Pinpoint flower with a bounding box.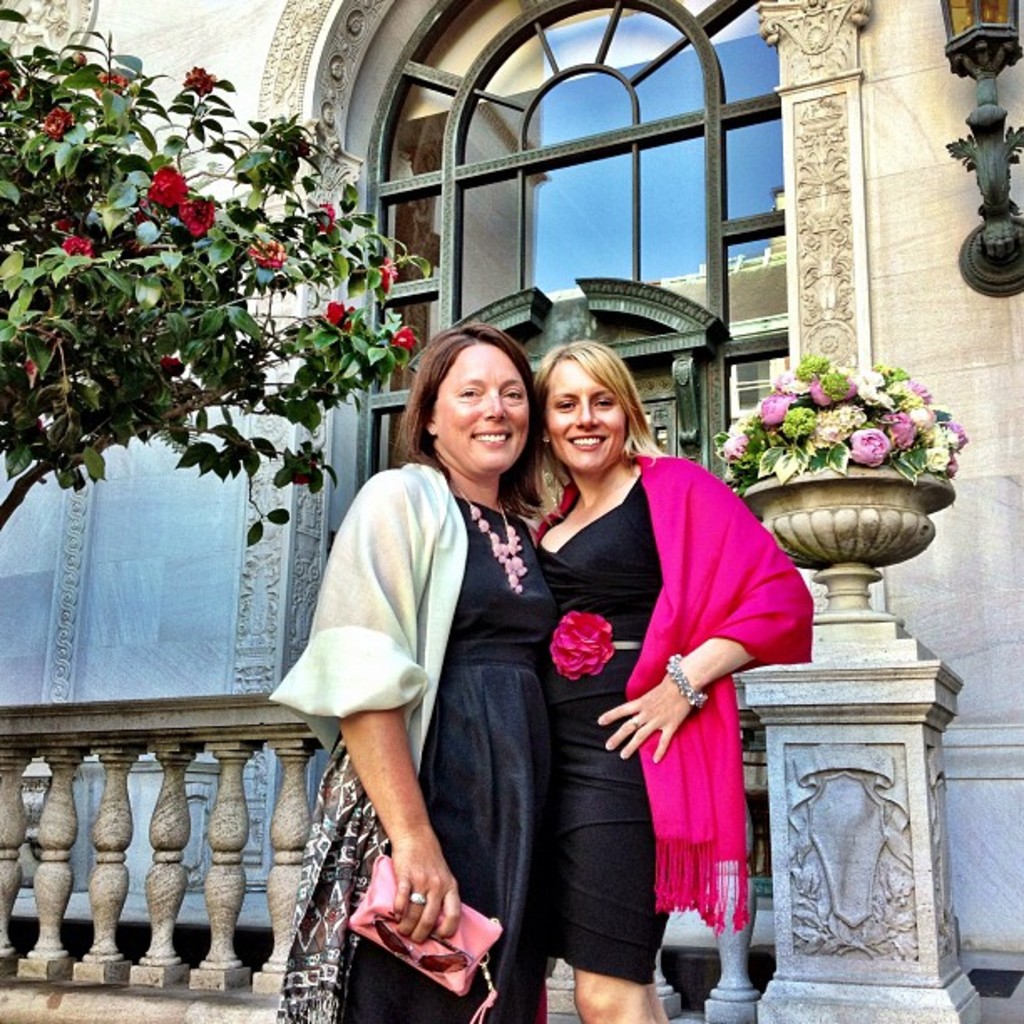
(842, 428, 880, 463).
